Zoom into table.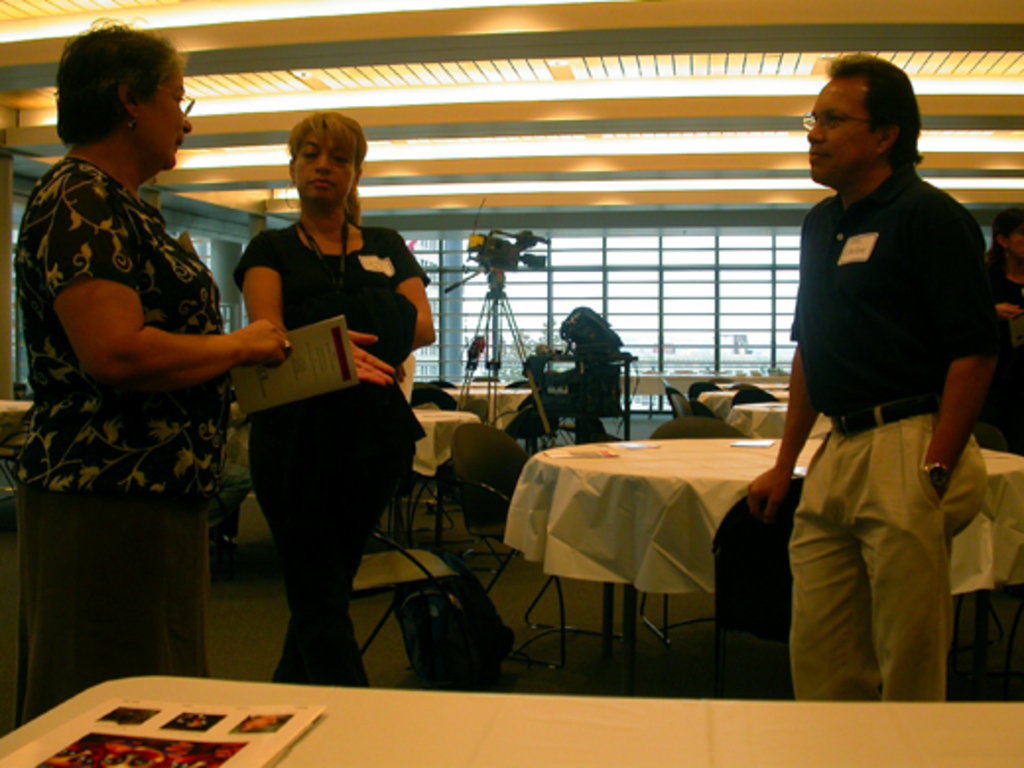
Zoom target: <region>727, 400, 835, 439</region>.
